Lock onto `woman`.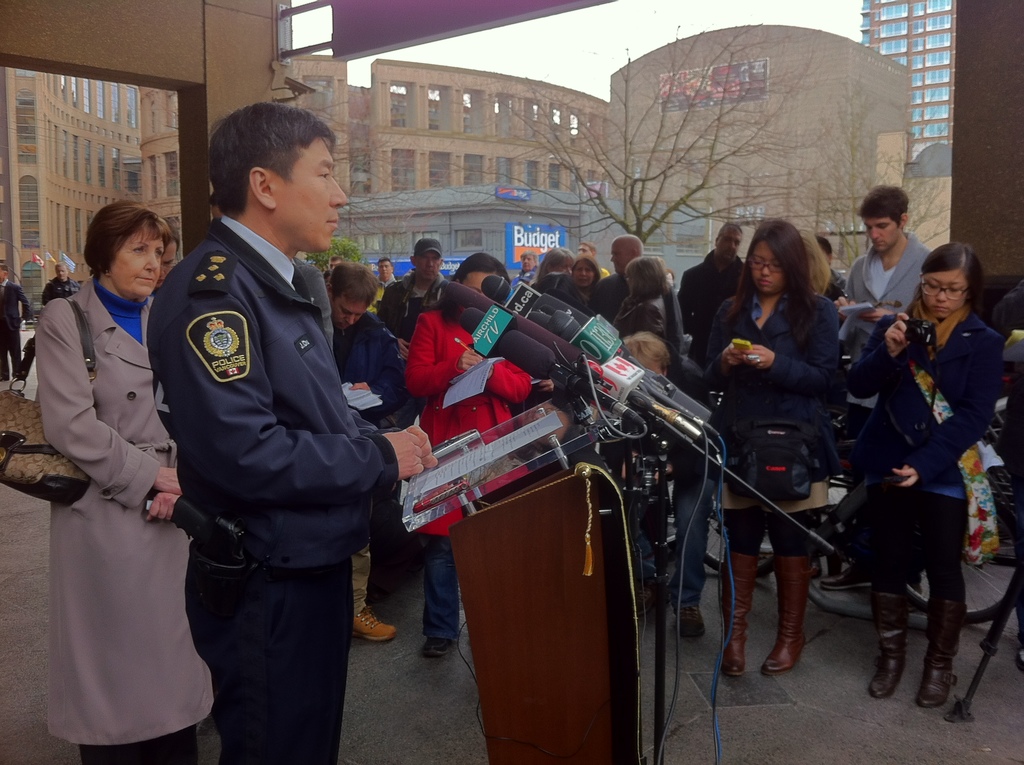
Locked: box(25, 197, 188, 764).
